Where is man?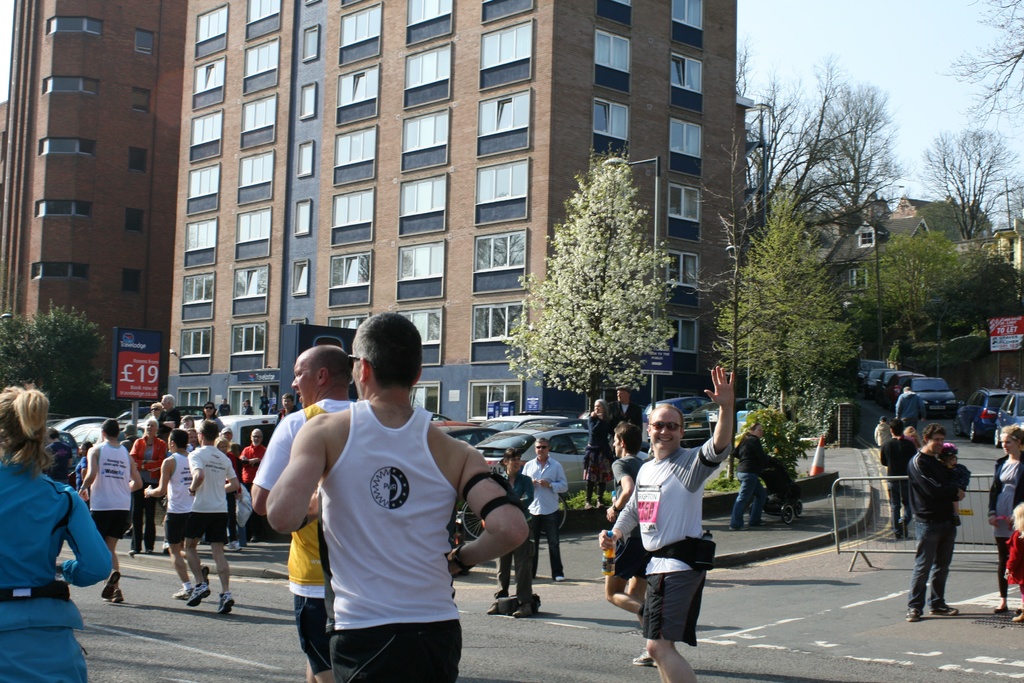
(593, 365, 738, 682).
